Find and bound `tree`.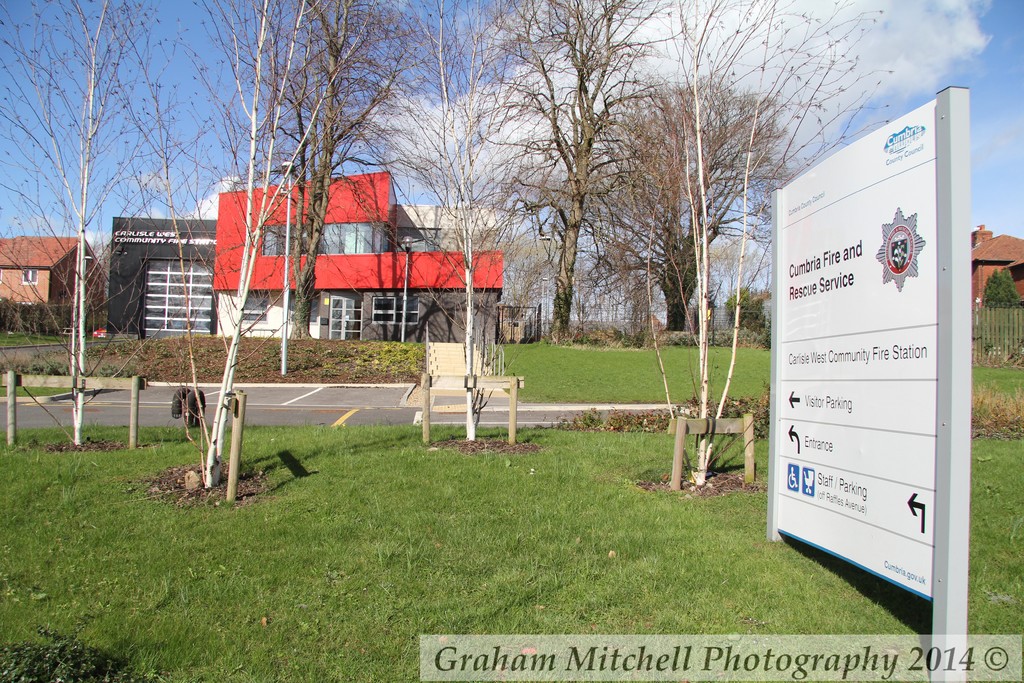
Bound: x1=618, y1=45, x2=796, y2=511.
